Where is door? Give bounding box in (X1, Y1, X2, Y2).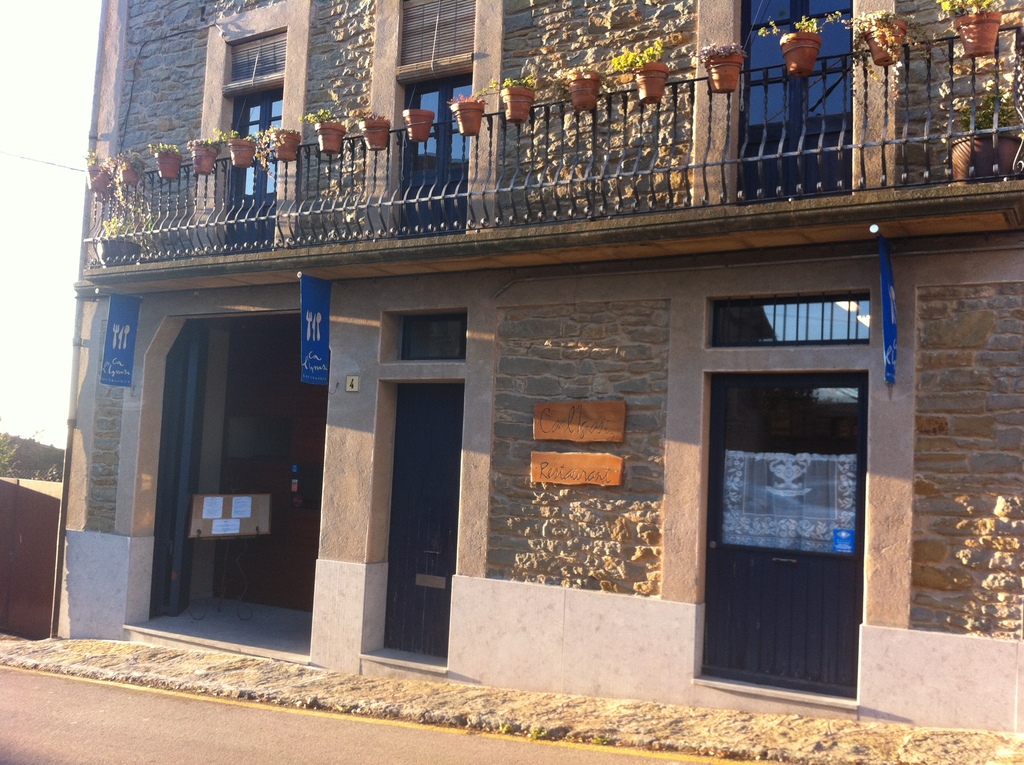
(745, 0, 860, 198).
